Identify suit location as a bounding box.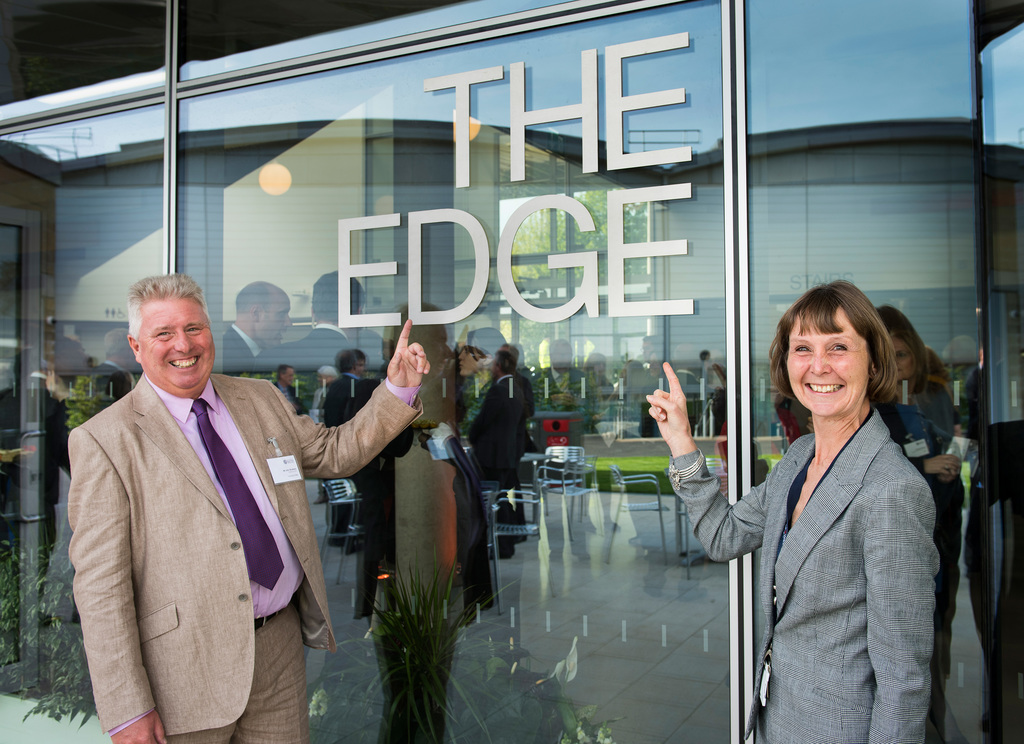
locate(74, 310, 397, 689).
